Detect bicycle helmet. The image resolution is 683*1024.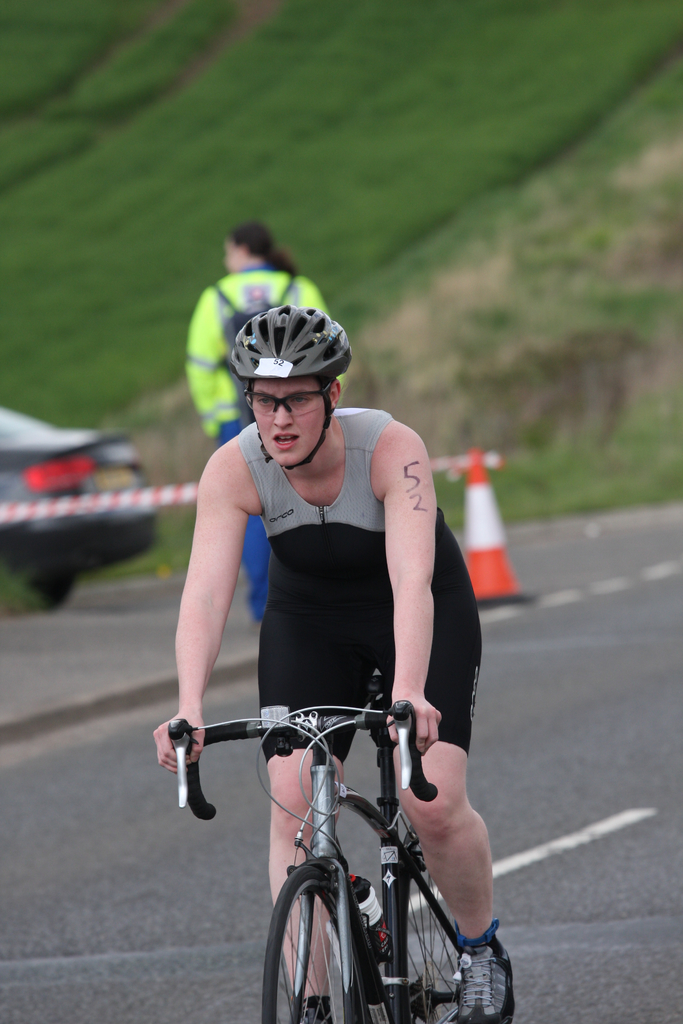
226 309 360 383.
